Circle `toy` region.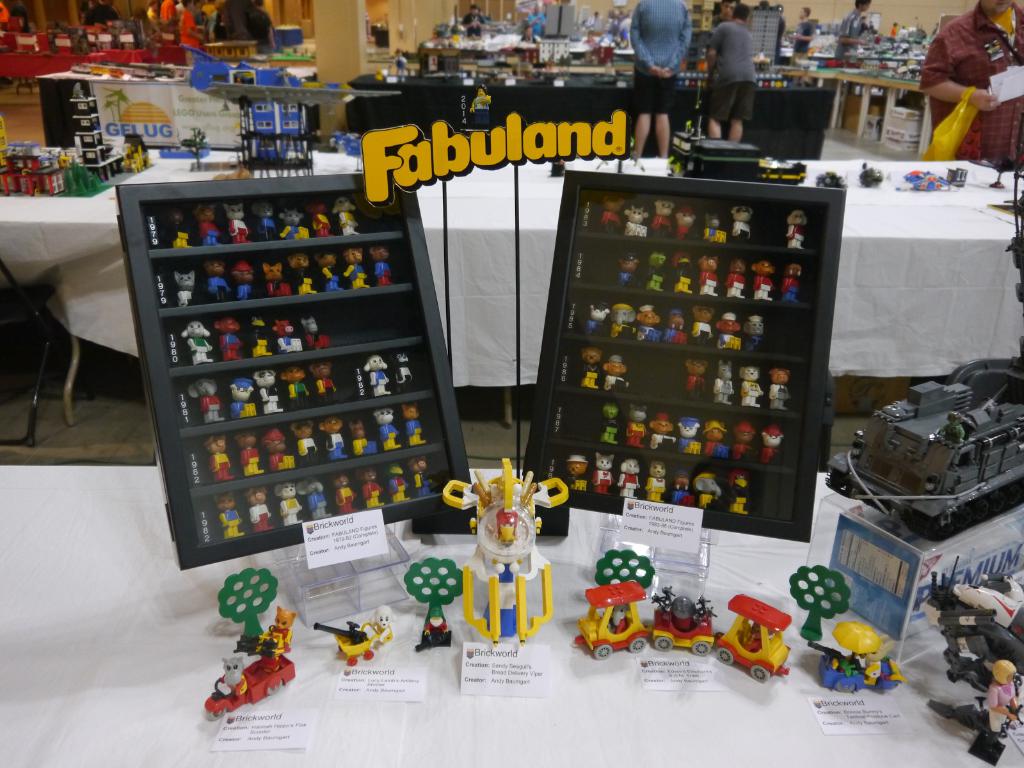
Region: (828, 383, 1023, 540).
